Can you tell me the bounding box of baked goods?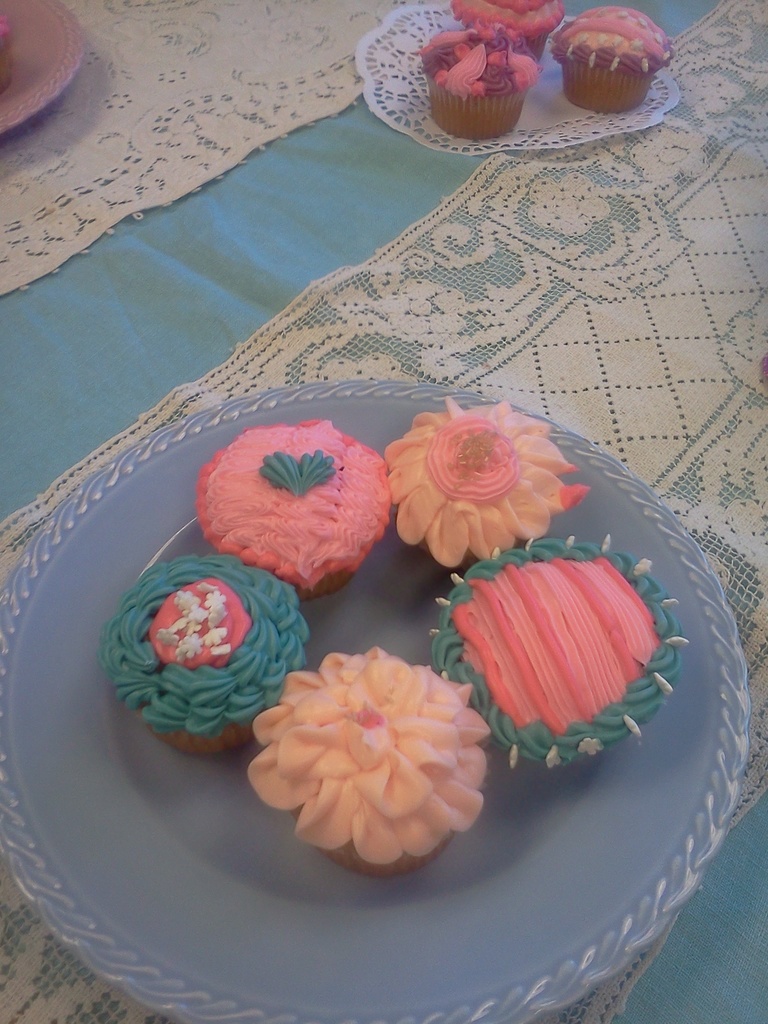
[x1=189, y1=413, x2=390, y2=606].
